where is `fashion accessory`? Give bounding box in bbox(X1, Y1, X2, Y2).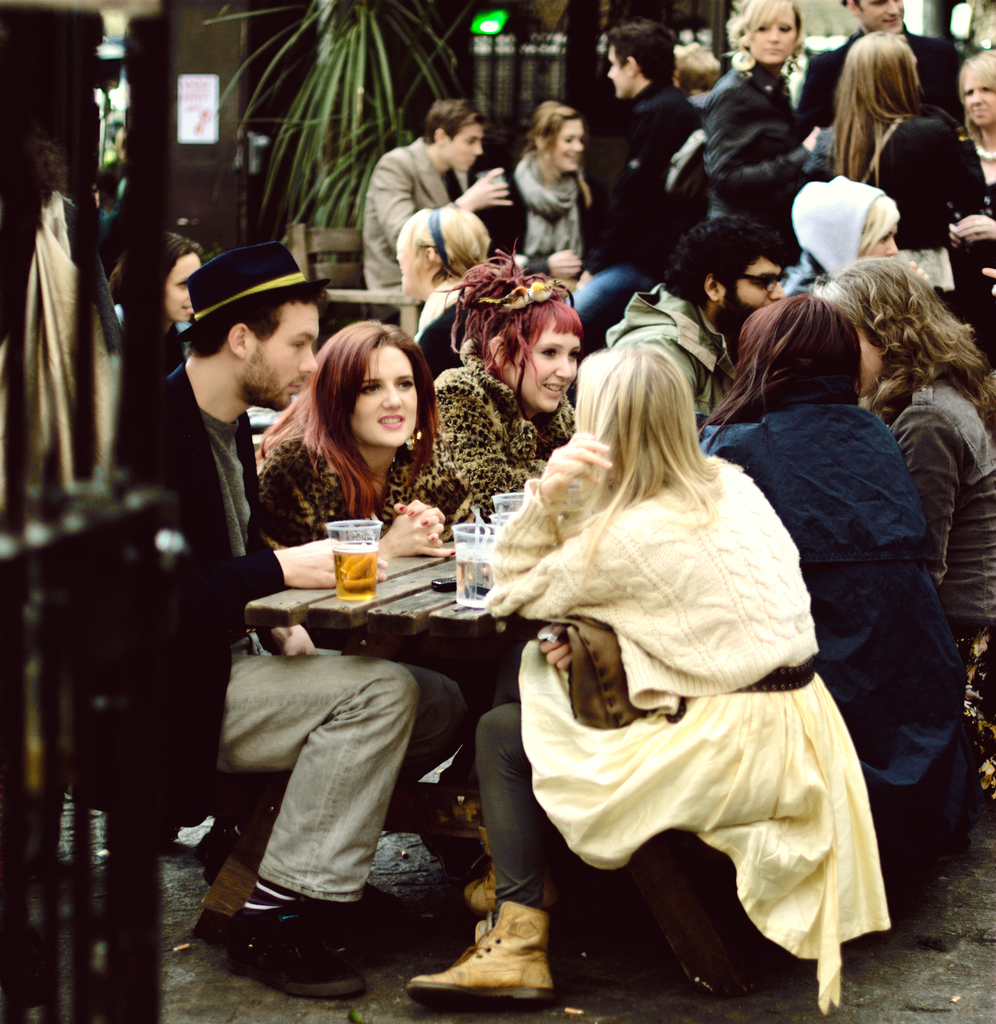
bbox(723, 266, 792, 290).
